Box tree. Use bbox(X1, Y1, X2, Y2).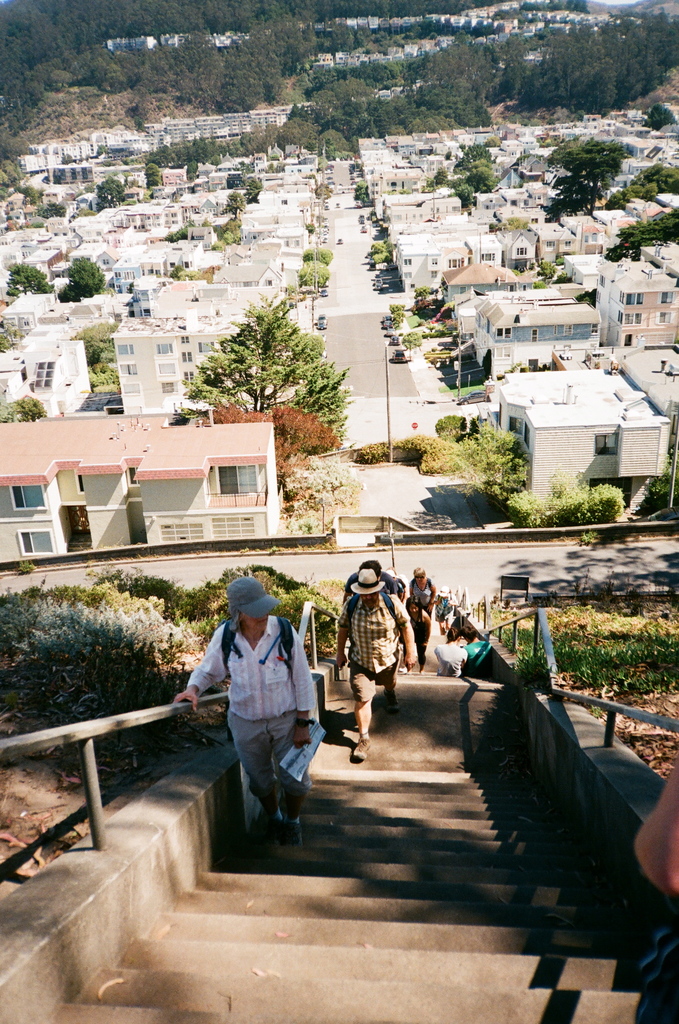
bbox(282, 454, 360, 533).
